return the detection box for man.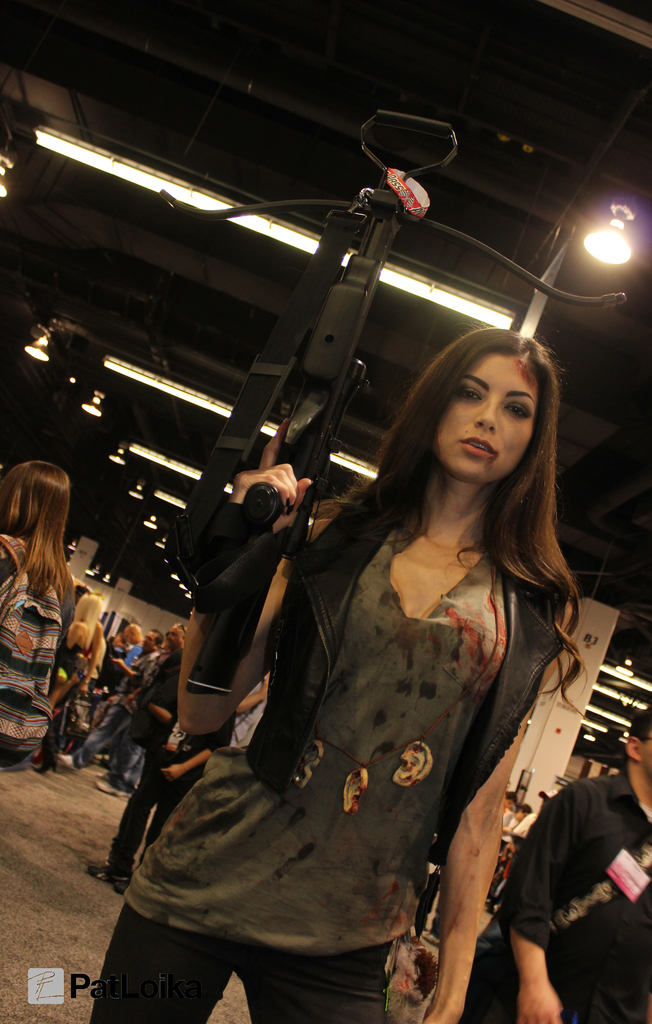
<bbox>461, 709, 651, 1023</bbox>.
